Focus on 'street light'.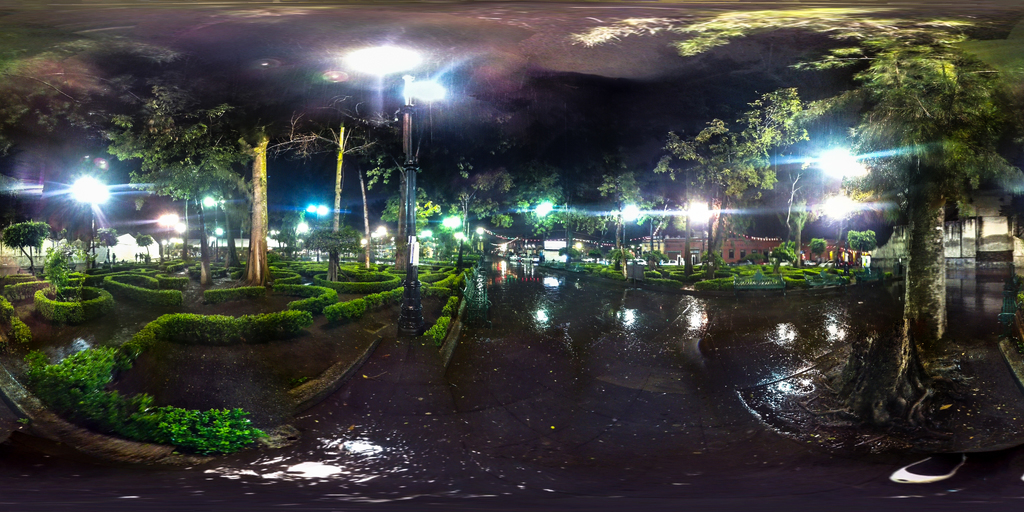
Focused at {"left": 71, "top": 164, "right": 104, "bottom": 273}.
